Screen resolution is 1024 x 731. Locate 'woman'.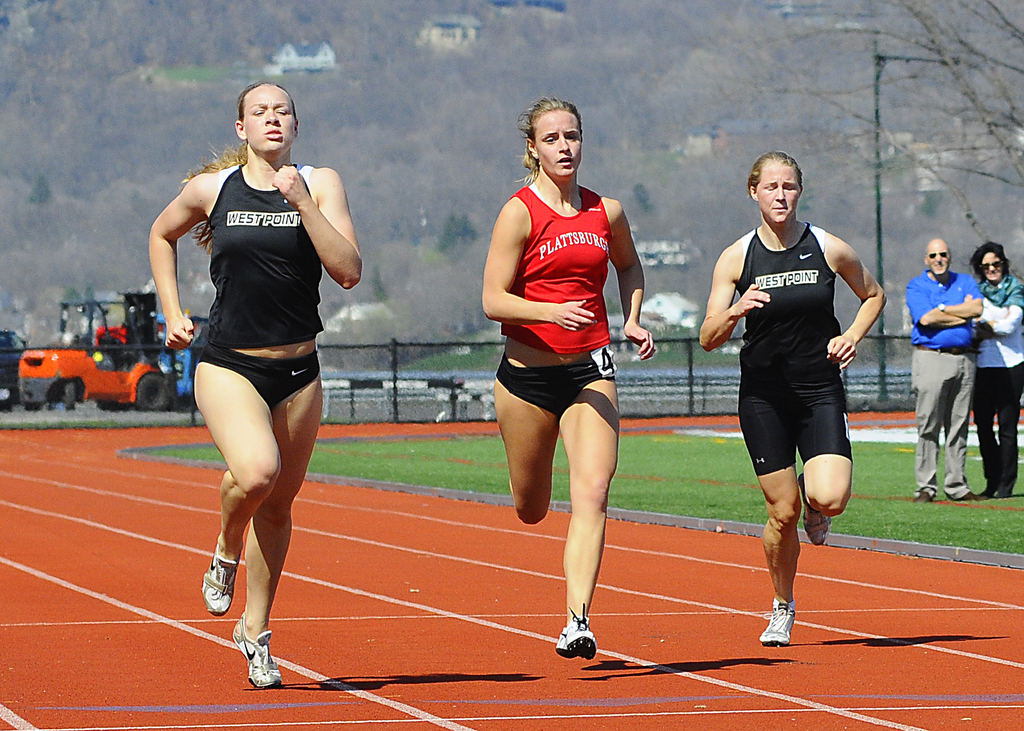
box(481, 97, 660, 661).
